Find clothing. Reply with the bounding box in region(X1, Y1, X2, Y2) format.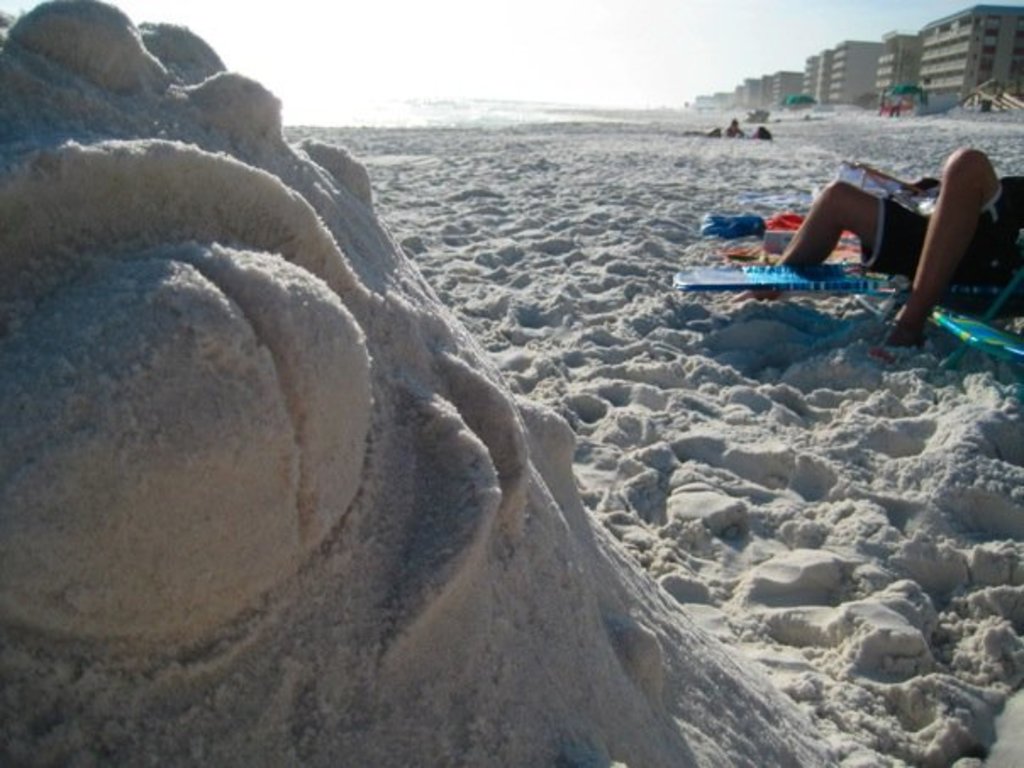
region(849, 153, 1022, 329).
